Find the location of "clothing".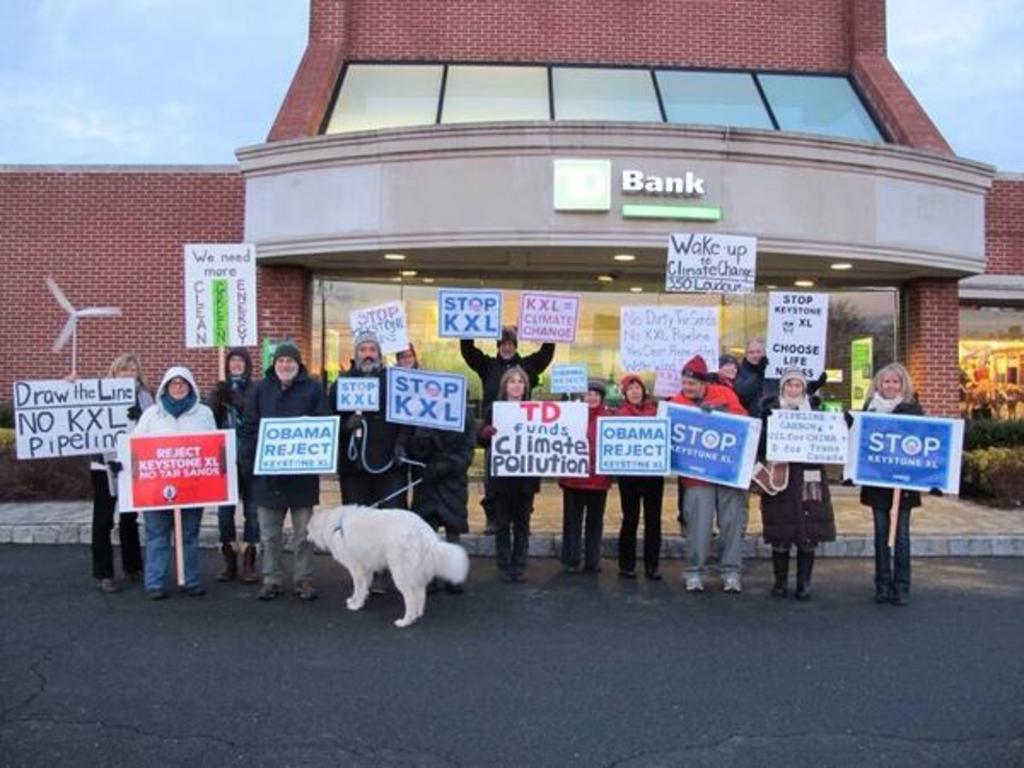
Location: bbox(324, 357, 410, 512).
